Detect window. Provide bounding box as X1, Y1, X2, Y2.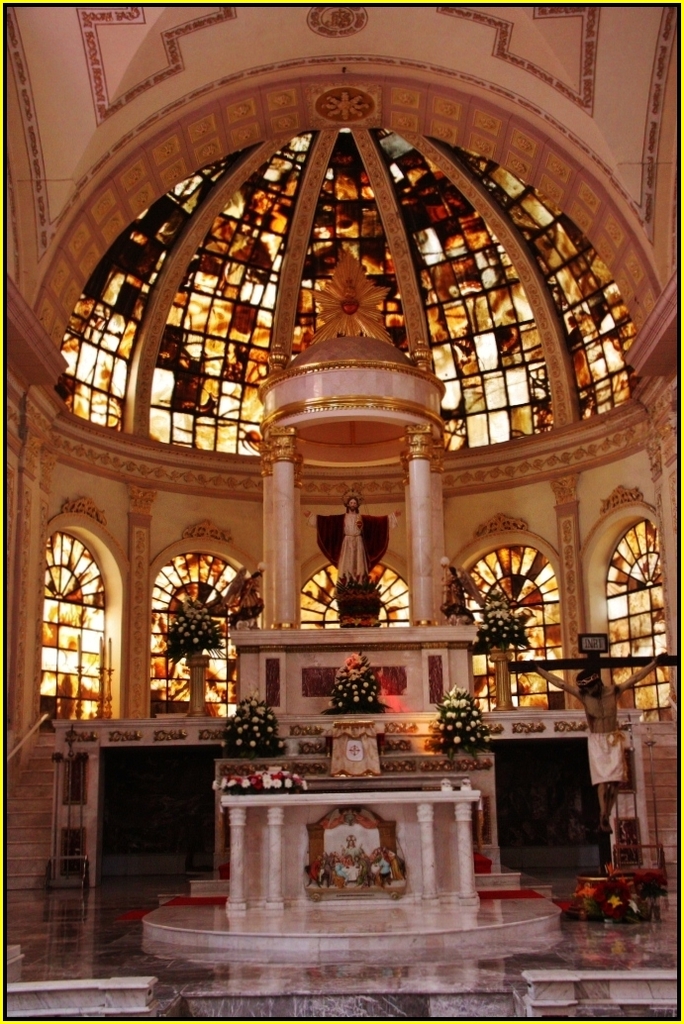
297, 549, 430, 630.
